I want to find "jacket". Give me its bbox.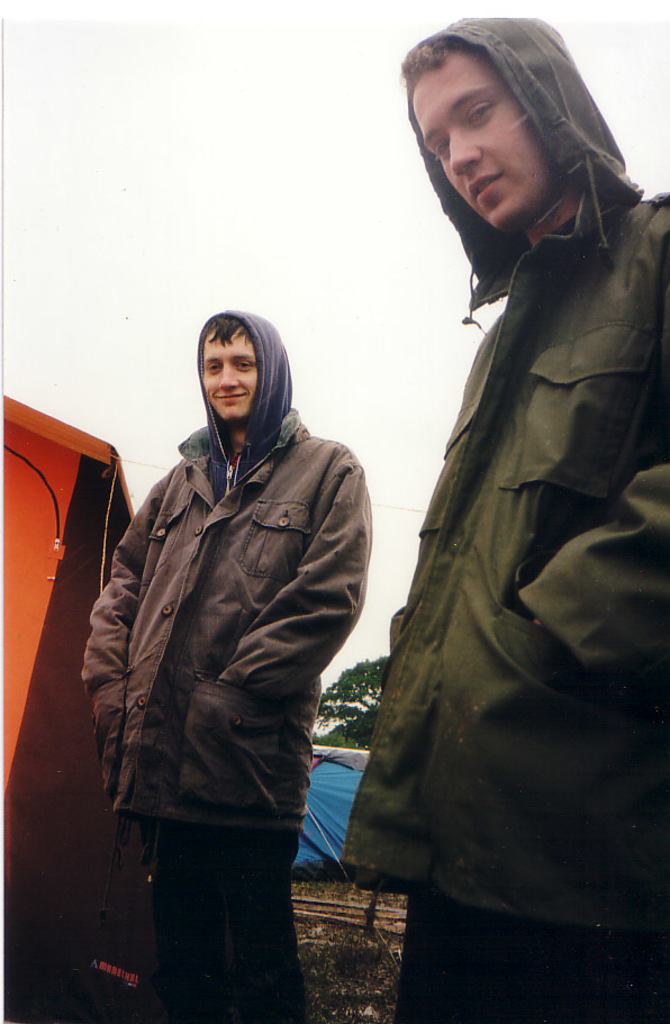
box(84, 324, 356, 850).
